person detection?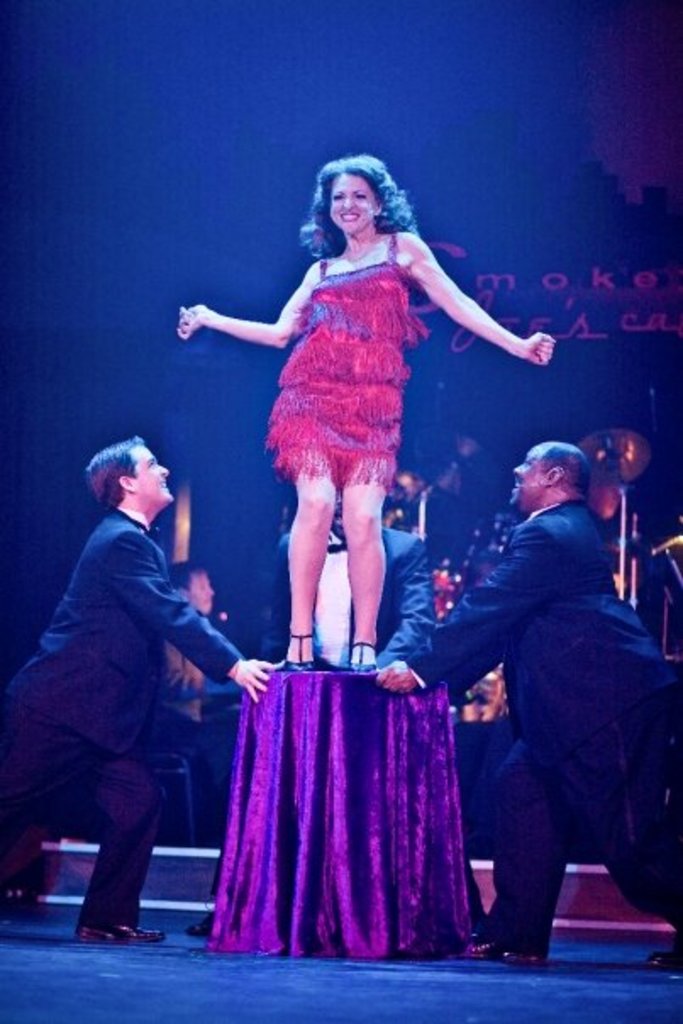
rect(0, 441, 273, 943)
